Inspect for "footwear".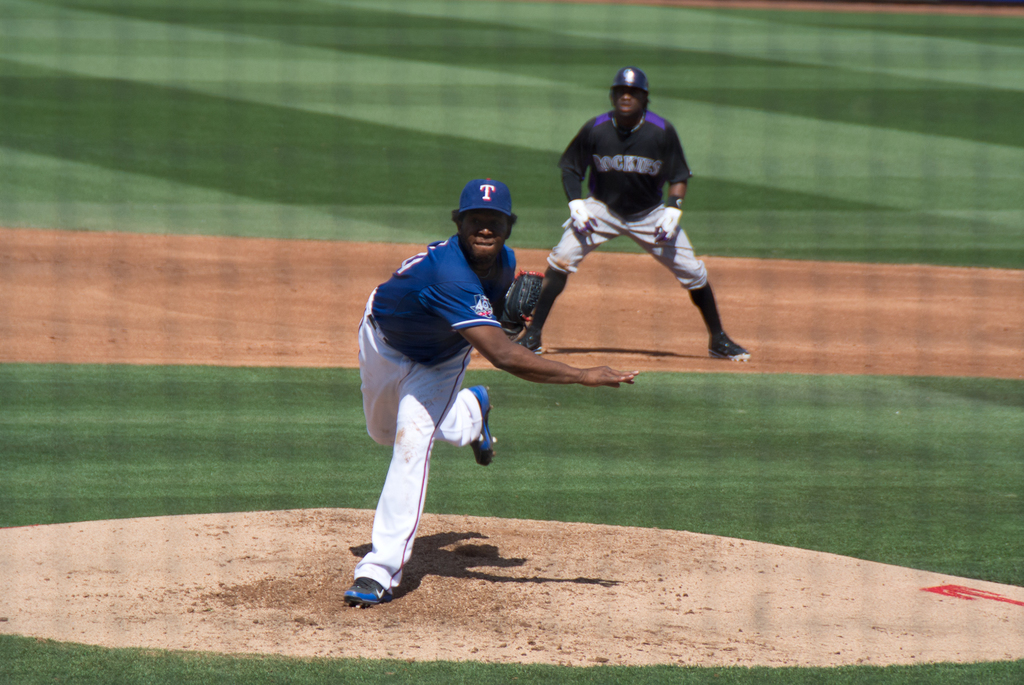
Inspection: bbox=(469, 386, 497, 466).
